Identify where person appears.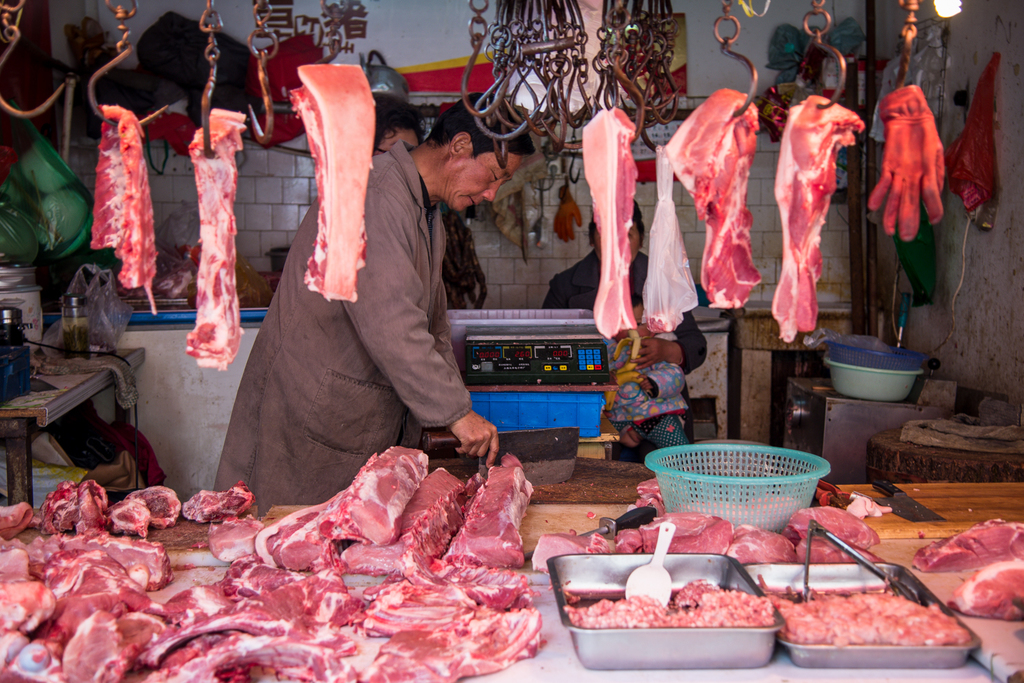
Appears at <bbox>223, 47, 477, 512</bbox>.
